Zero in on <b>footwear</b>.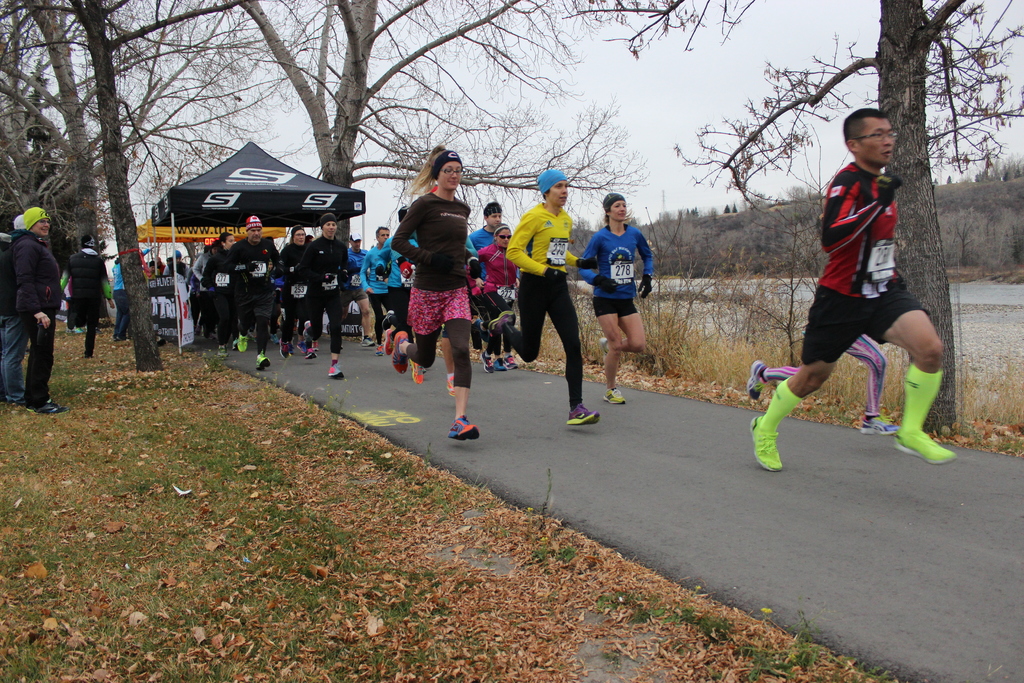
Zeroed in: locate(607, 389, 628, 406).
